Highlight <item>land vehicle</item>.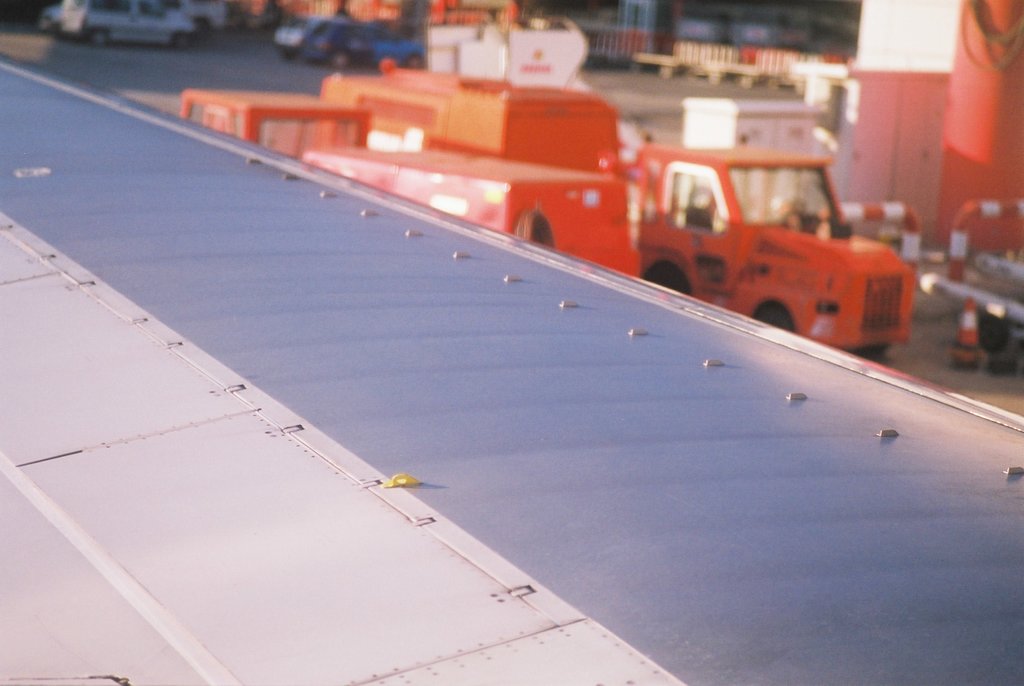
Highlighted region: x1=319 y1=70 x2=623 y2=179.
